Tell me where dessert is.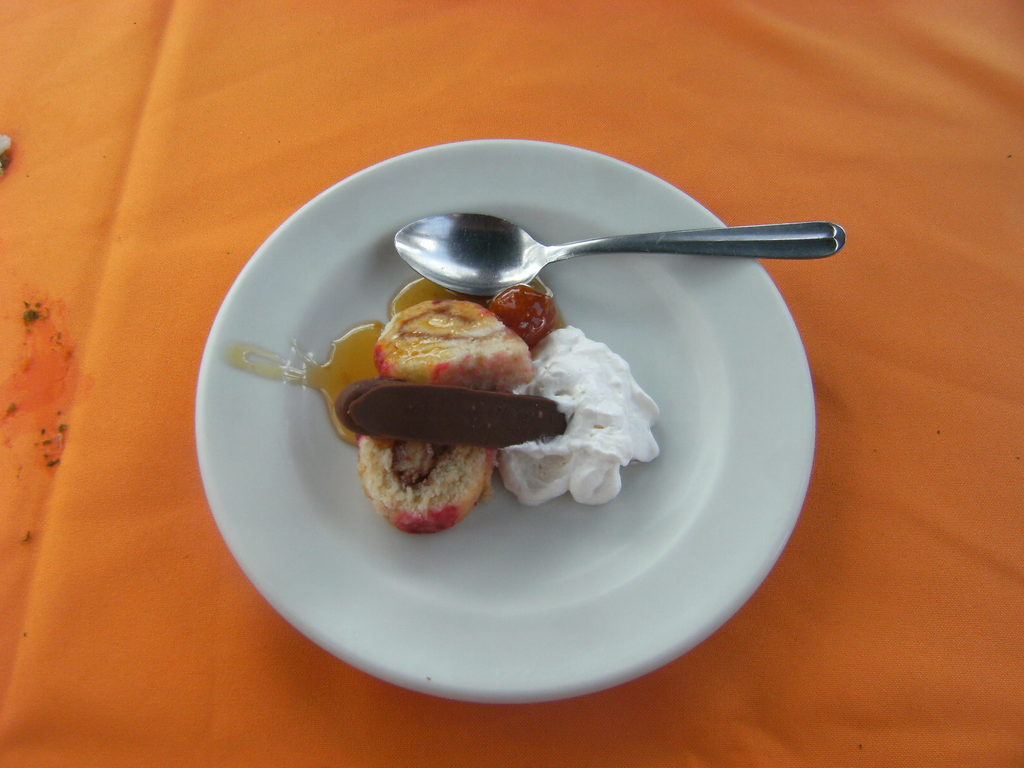
dessert is at crop(292, 294, 665, 529).
